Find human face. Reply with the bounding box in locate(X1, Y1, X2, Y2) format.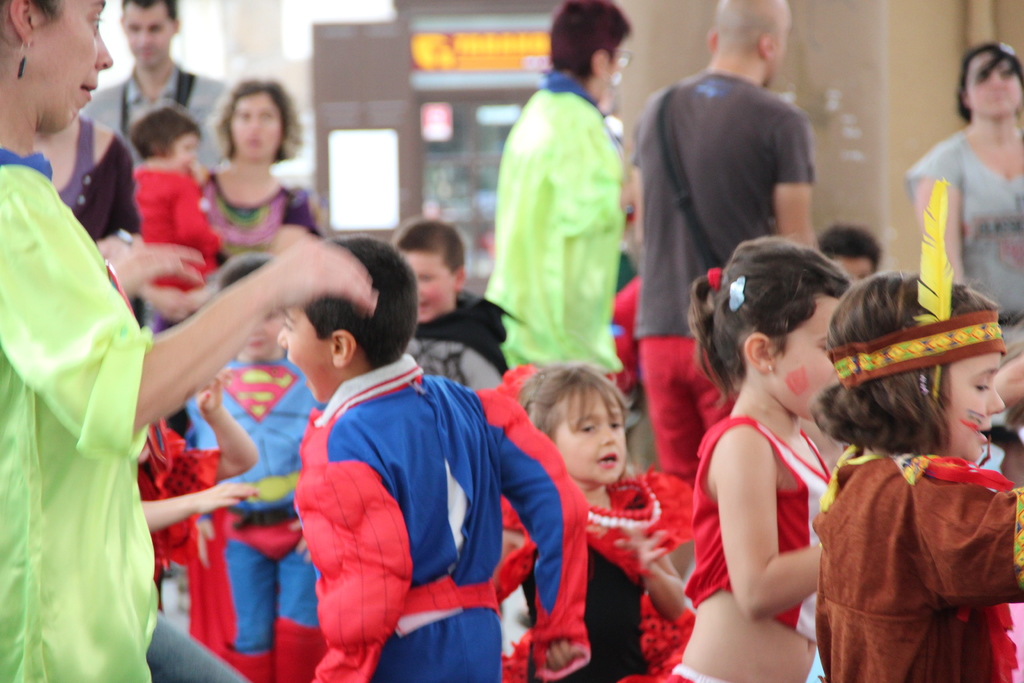
locate(951, 349, 1000, 457).
